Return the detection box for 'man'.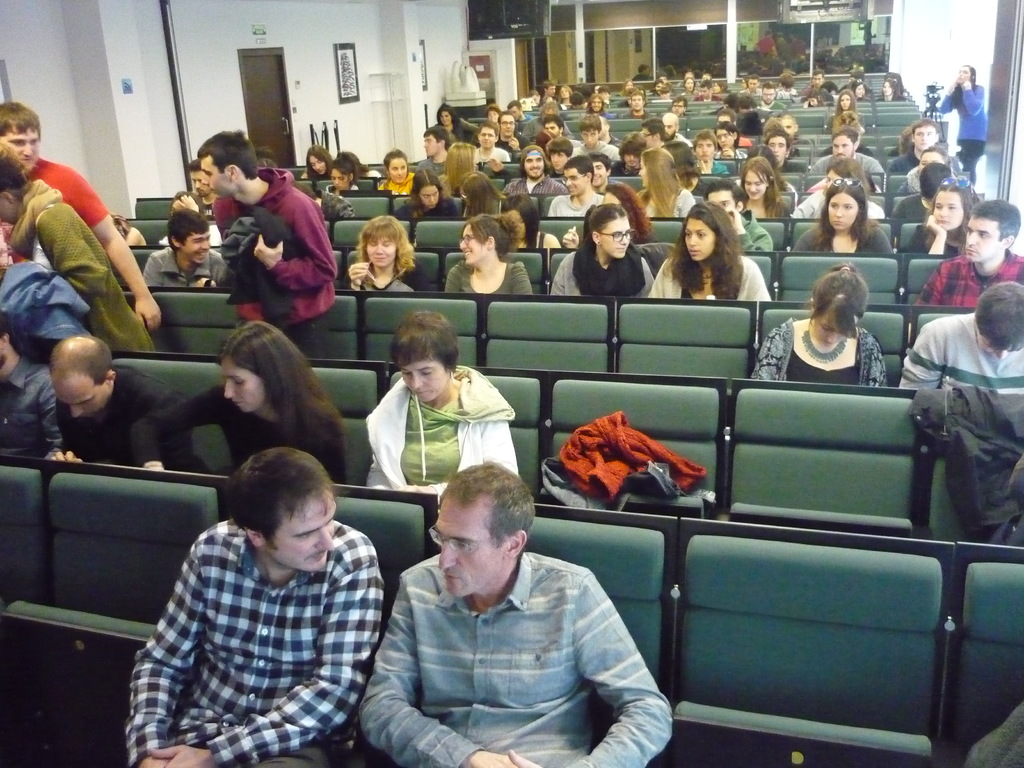
137 205 227 287.
